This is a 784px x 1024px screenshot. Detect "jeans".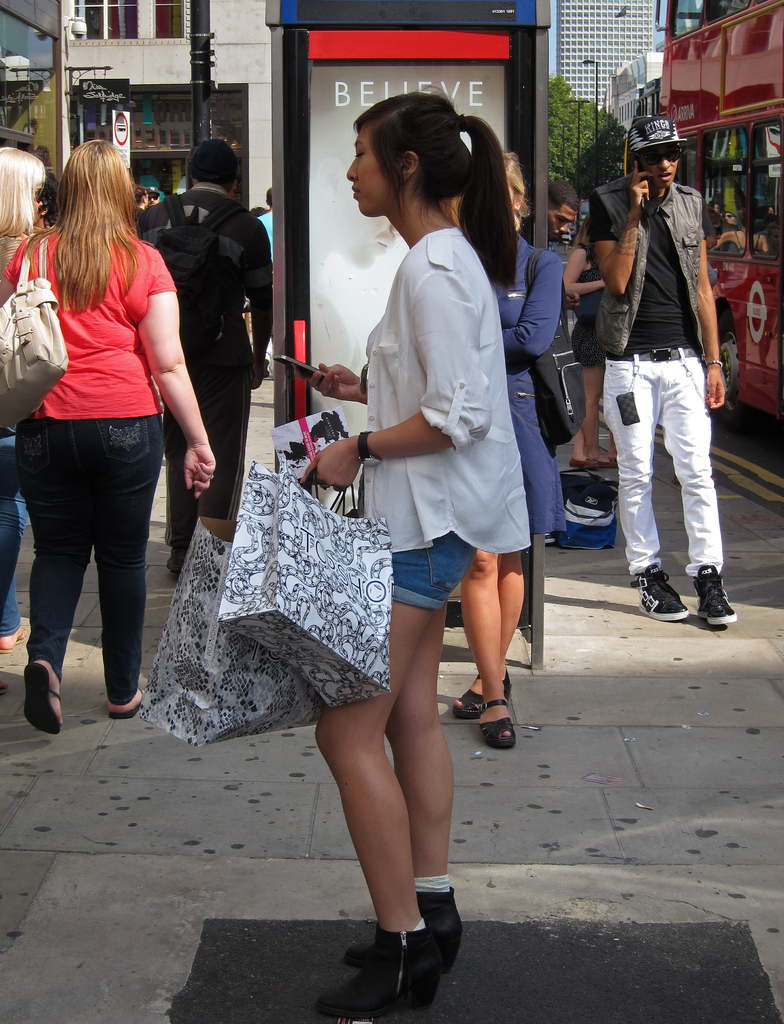
bbox=(16, 413, 162, 705).
